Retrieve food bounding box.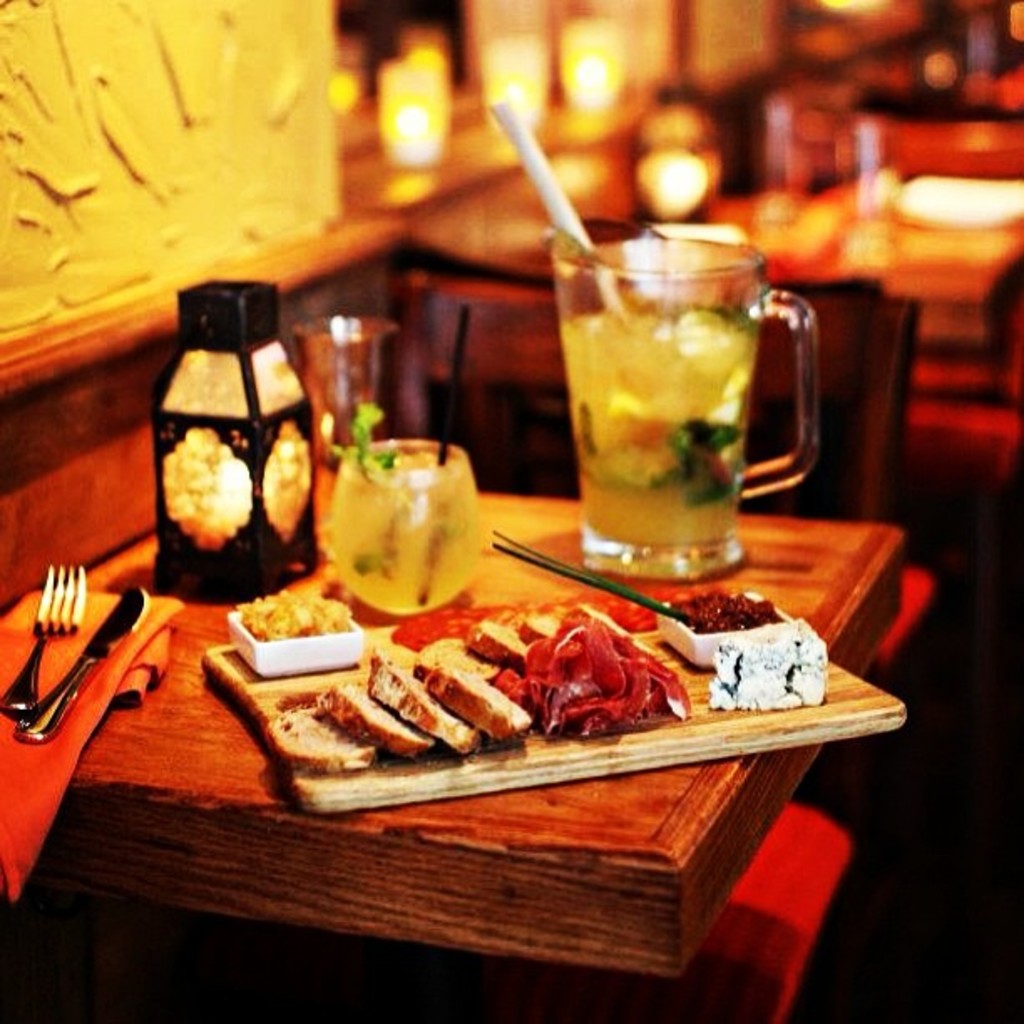
Bounding box: select_region(268, 586, 698, 785).
